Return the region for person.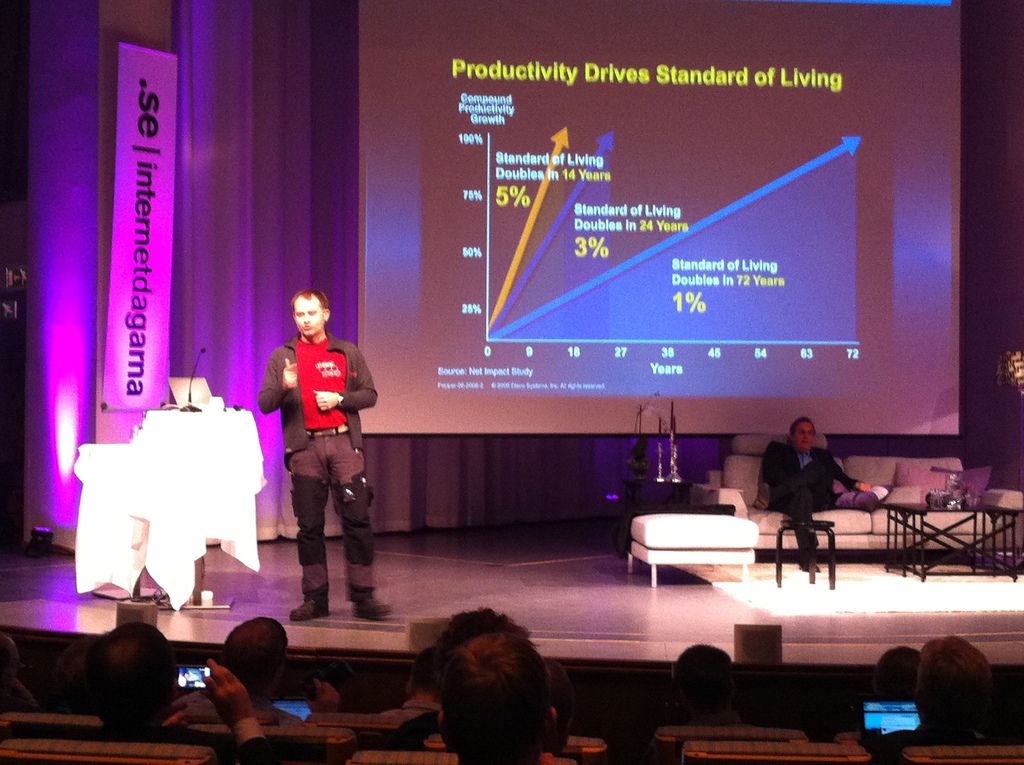
crop(76, 685, 380, 764).
